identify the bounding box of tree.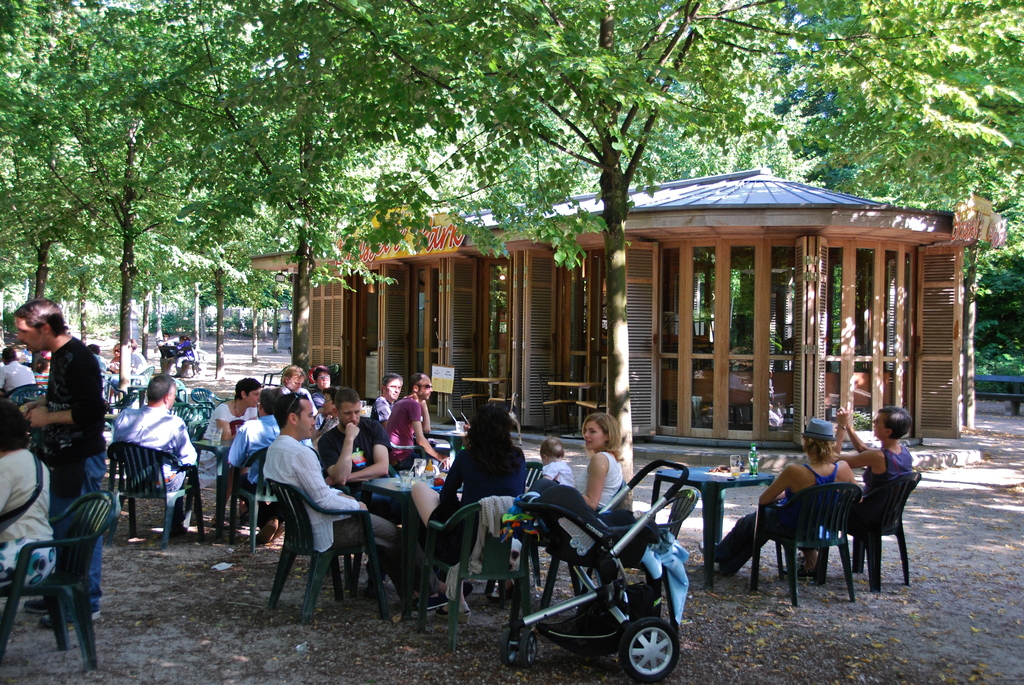
{"x1": 0, "y1": 0, "x2": 66, "y2": 363}.
